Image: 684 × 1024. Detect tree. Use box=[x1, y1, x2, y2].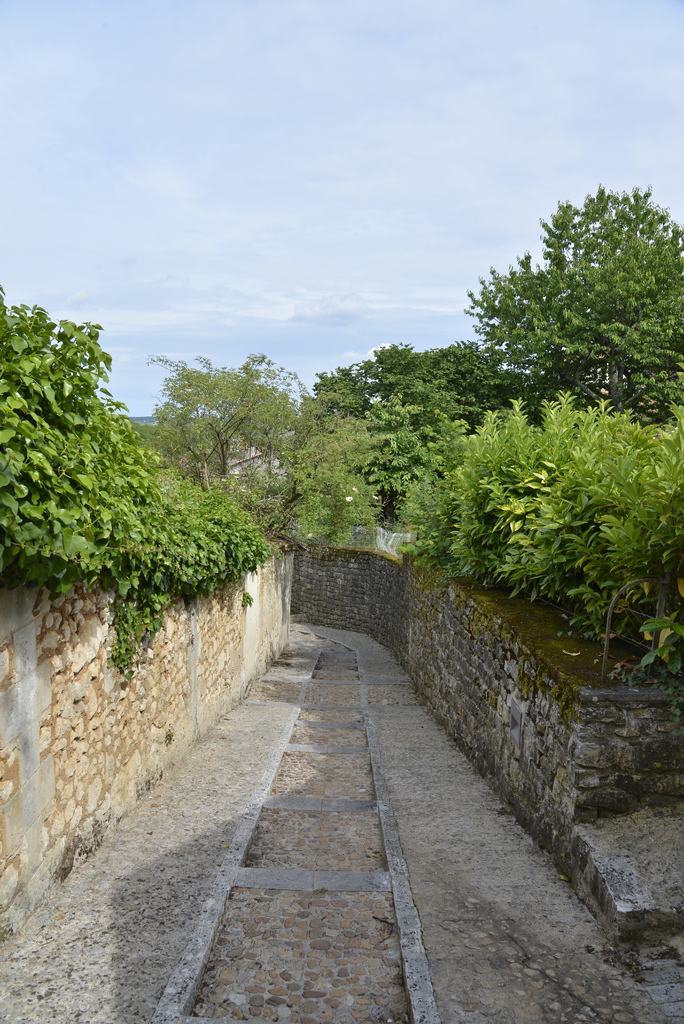
box=[0, 280, 273, 679].
